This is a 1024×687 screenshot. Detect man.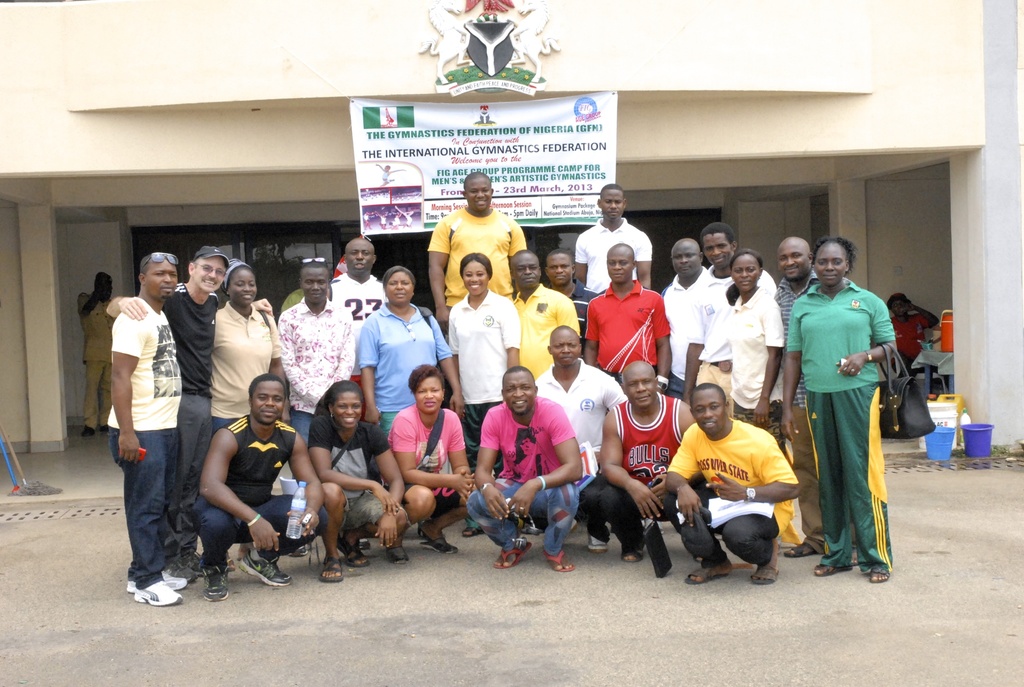
[left=193, top=373, right=324, bottom=605].
